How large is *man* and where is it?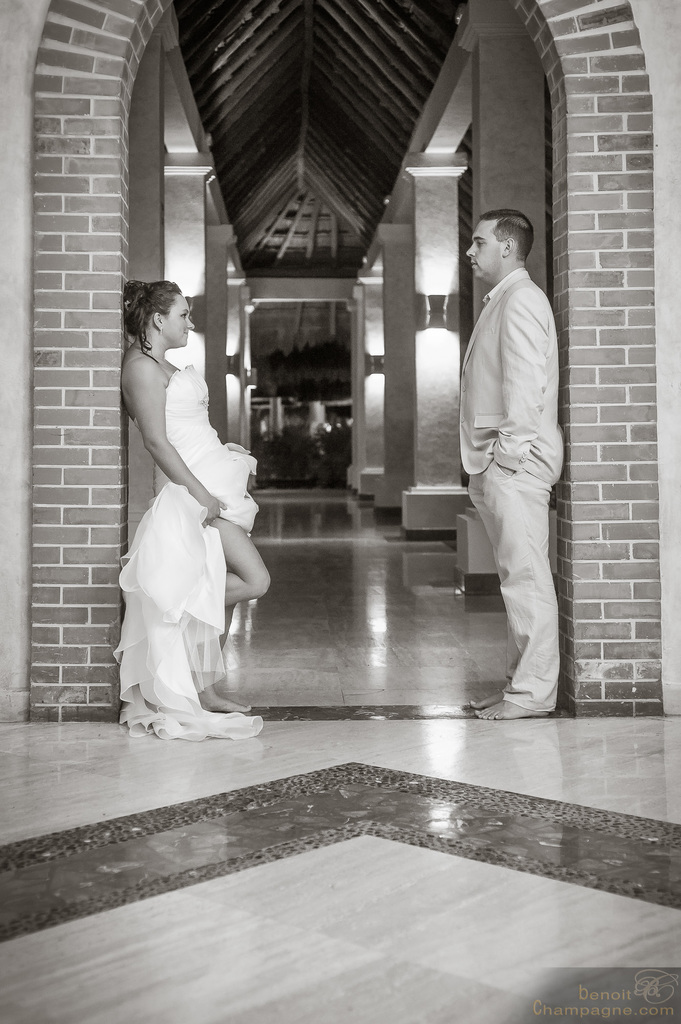
Bounding box: pyautogui.locateOnScreen(444, 168, 570, 765).
